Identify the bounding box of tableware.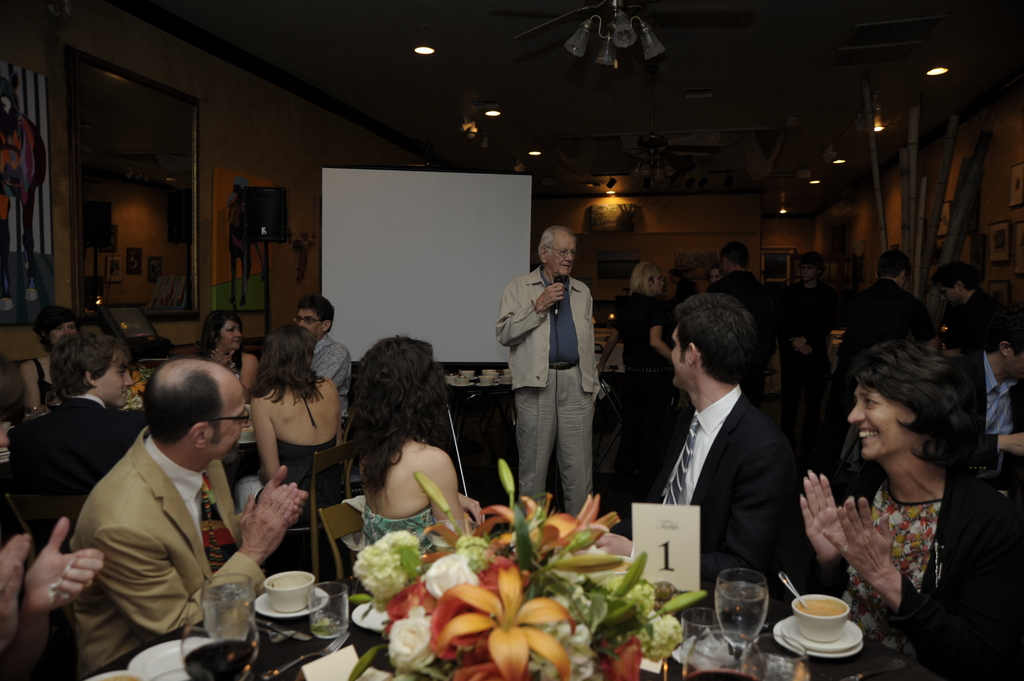
(260, 570, 312, 612).
